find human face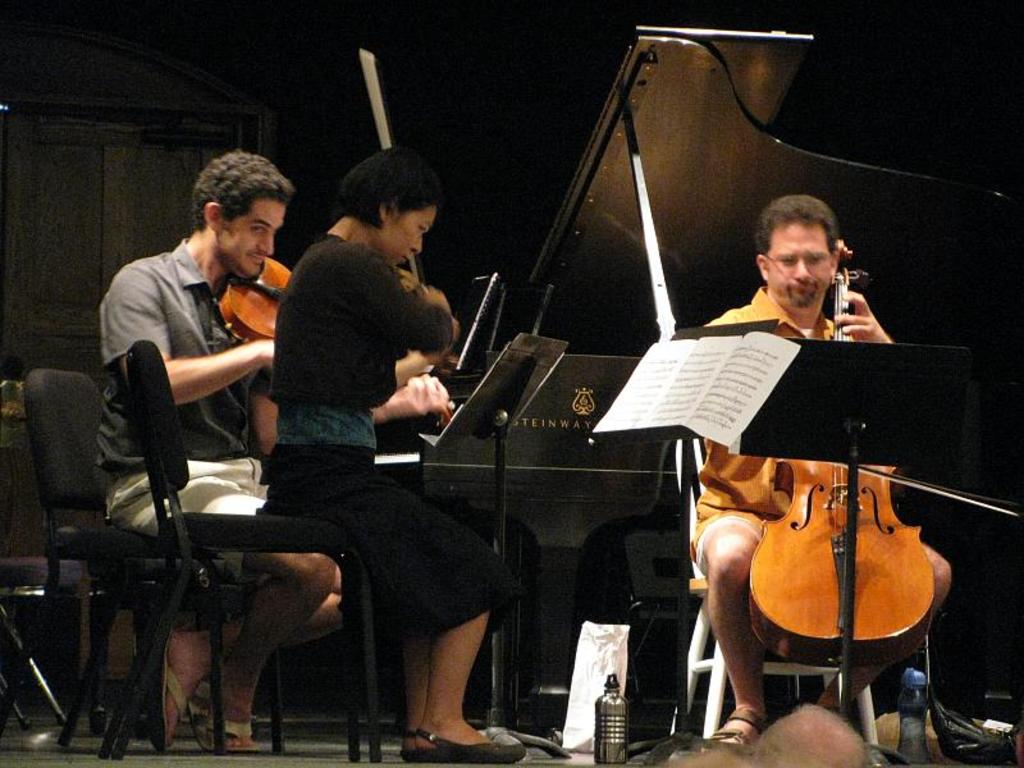
box(772, 218, 828, 316)
